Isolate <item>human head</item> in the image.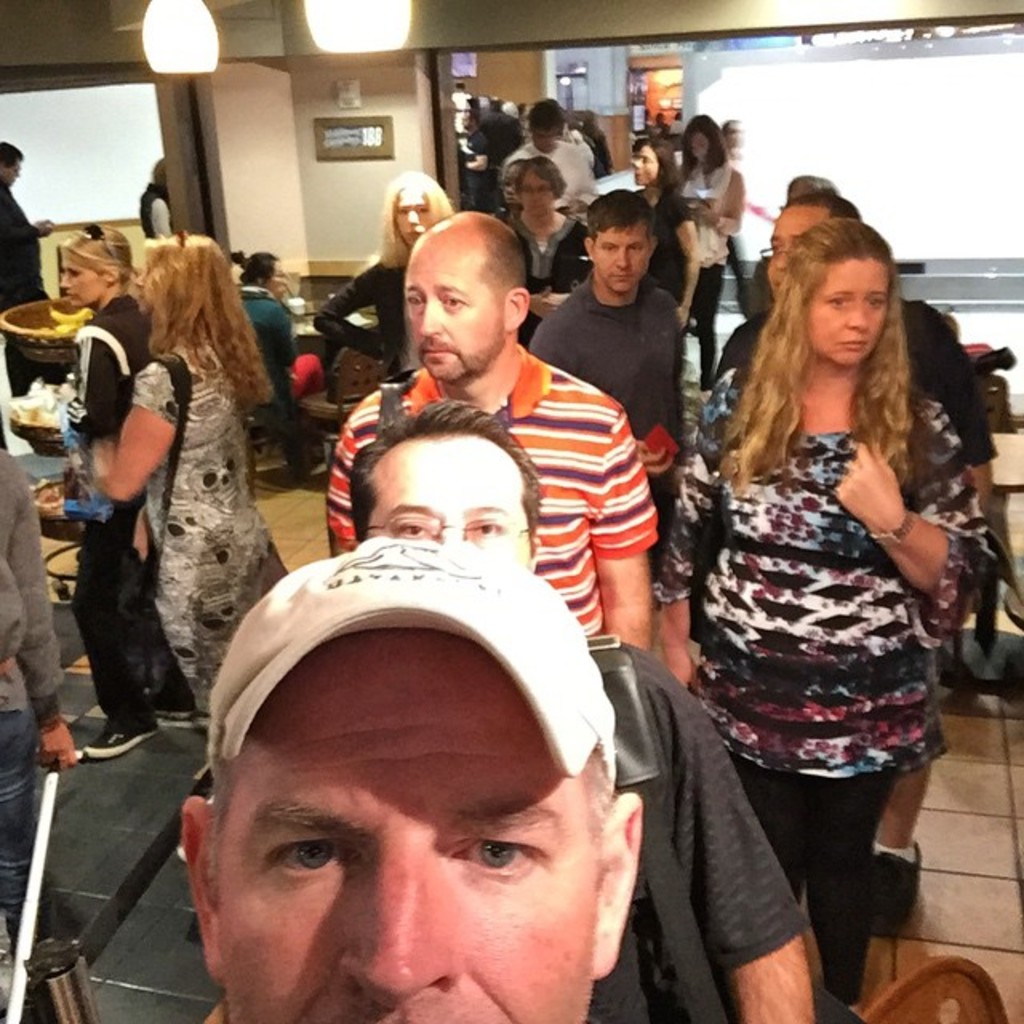
Isolated region: <bbox>720, 120, 742, 160</bbox>.
